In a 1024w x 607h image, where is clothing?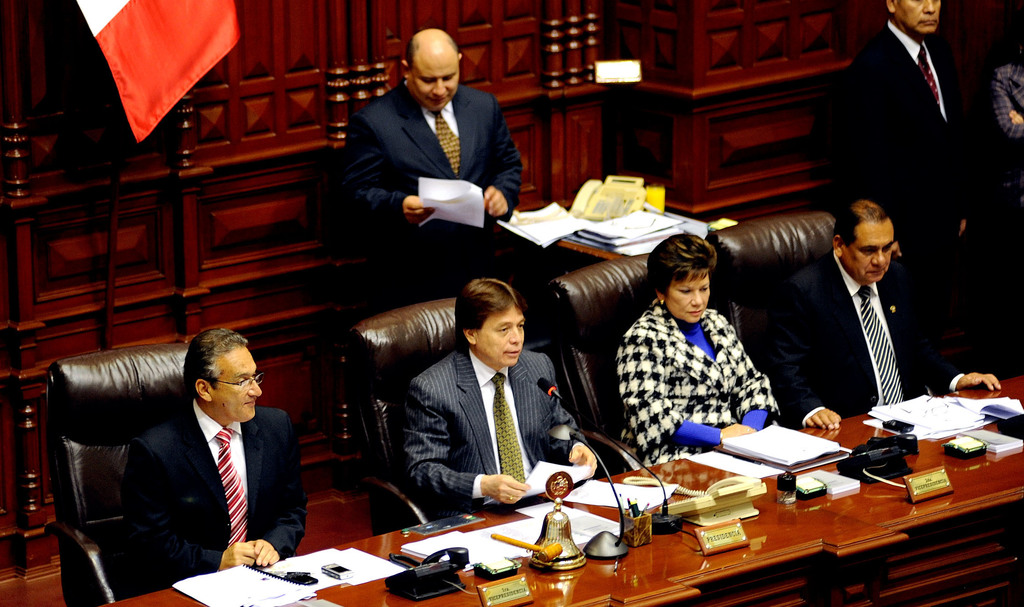
(x1=779, y1=245, x2=973, y2=427).
